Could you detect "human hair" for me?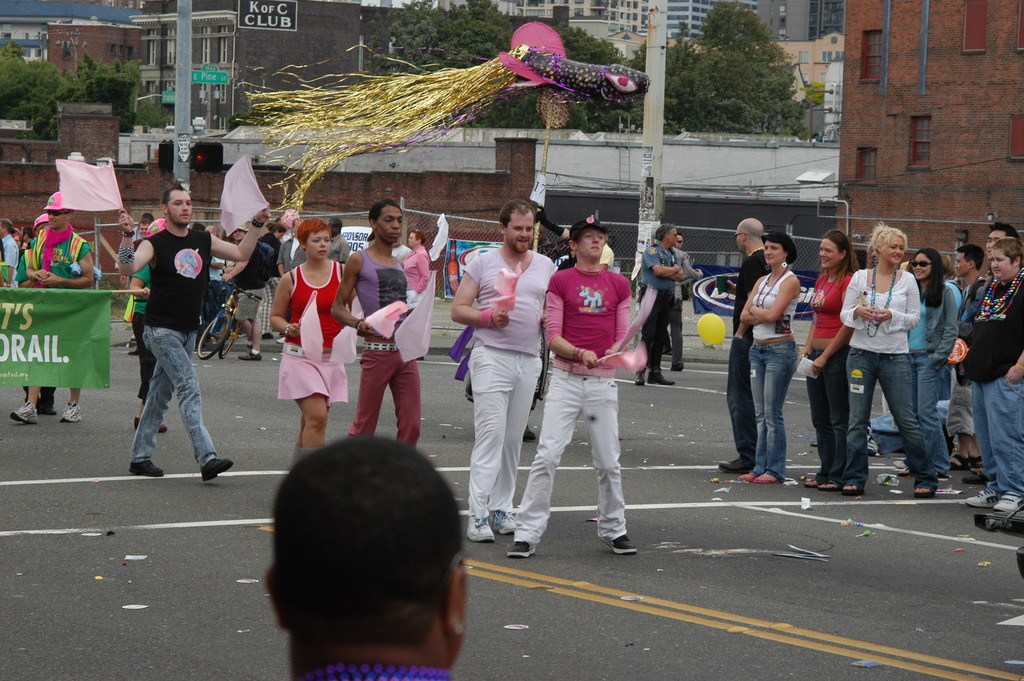
Detection result: 294/217/332/264.
